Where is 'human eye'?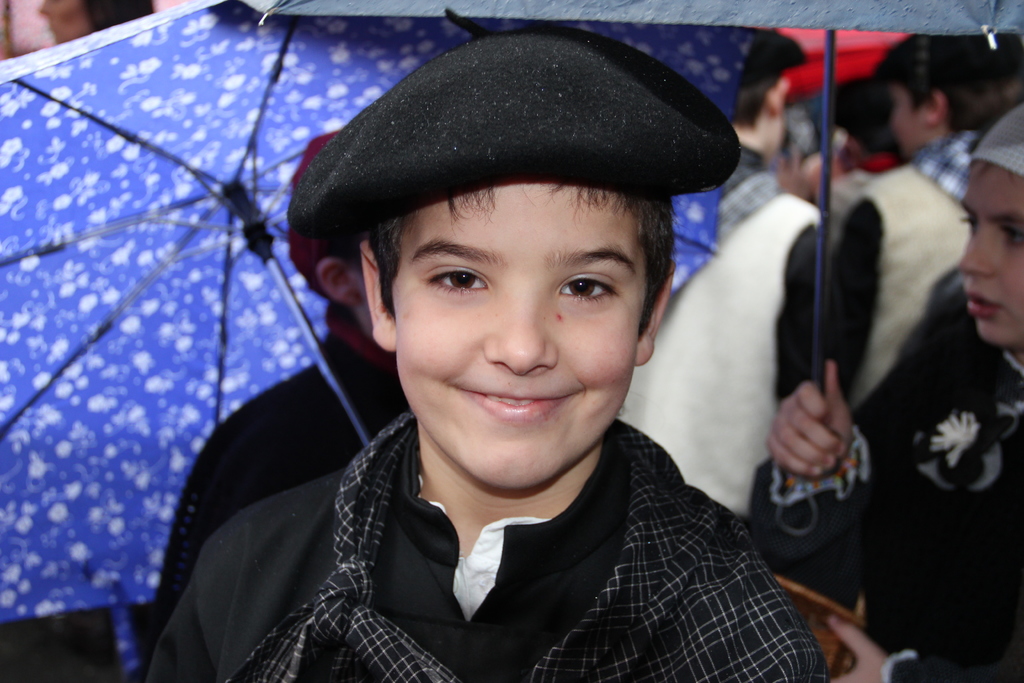
1000:221:1023:251.
